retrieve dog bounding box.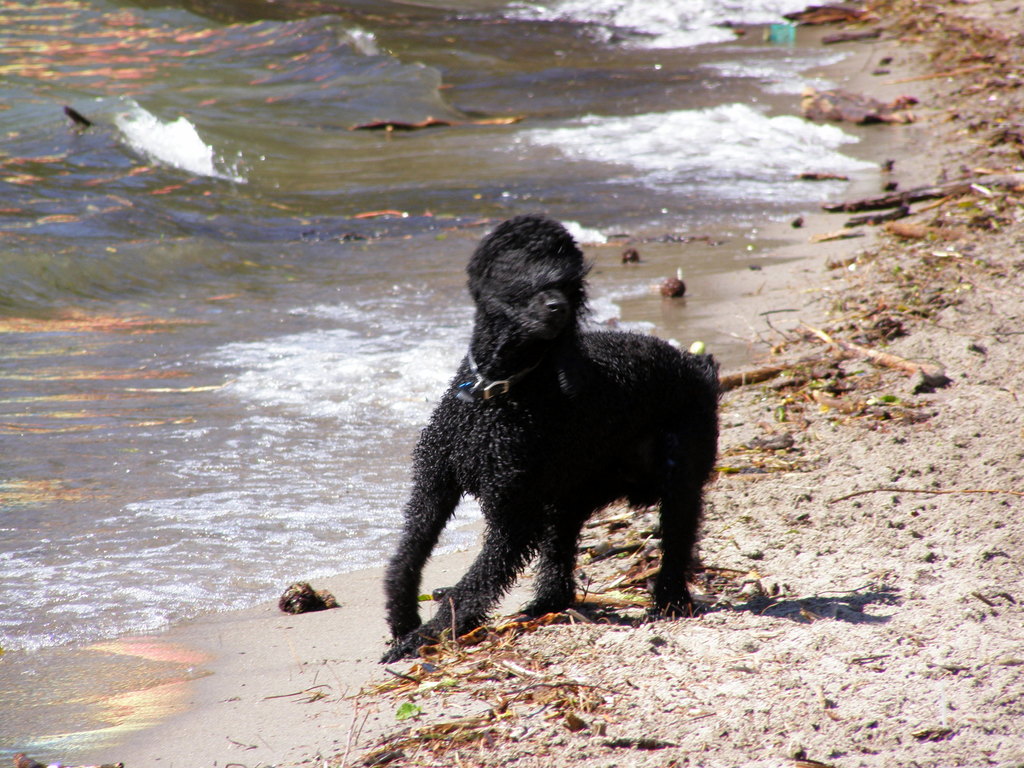
Bounding box: 378:213:724:668.
